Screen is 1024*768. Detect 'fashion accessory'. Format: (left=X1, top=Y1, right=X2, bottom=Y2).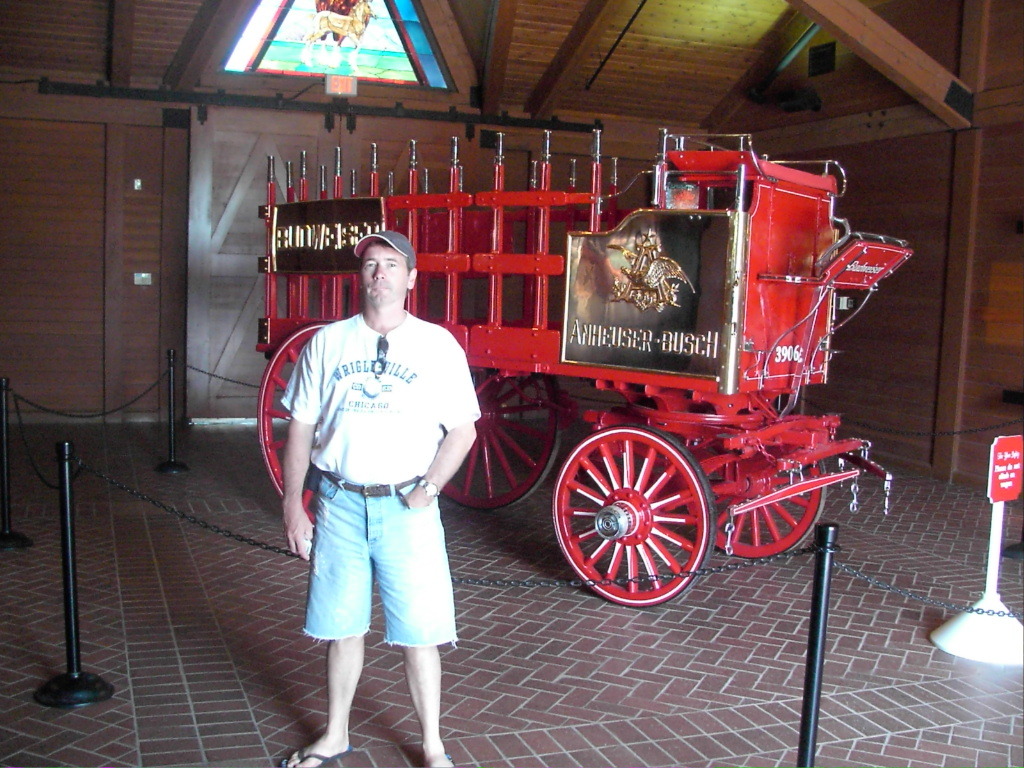
(left=325, top=472, right=425, bottom=503).
